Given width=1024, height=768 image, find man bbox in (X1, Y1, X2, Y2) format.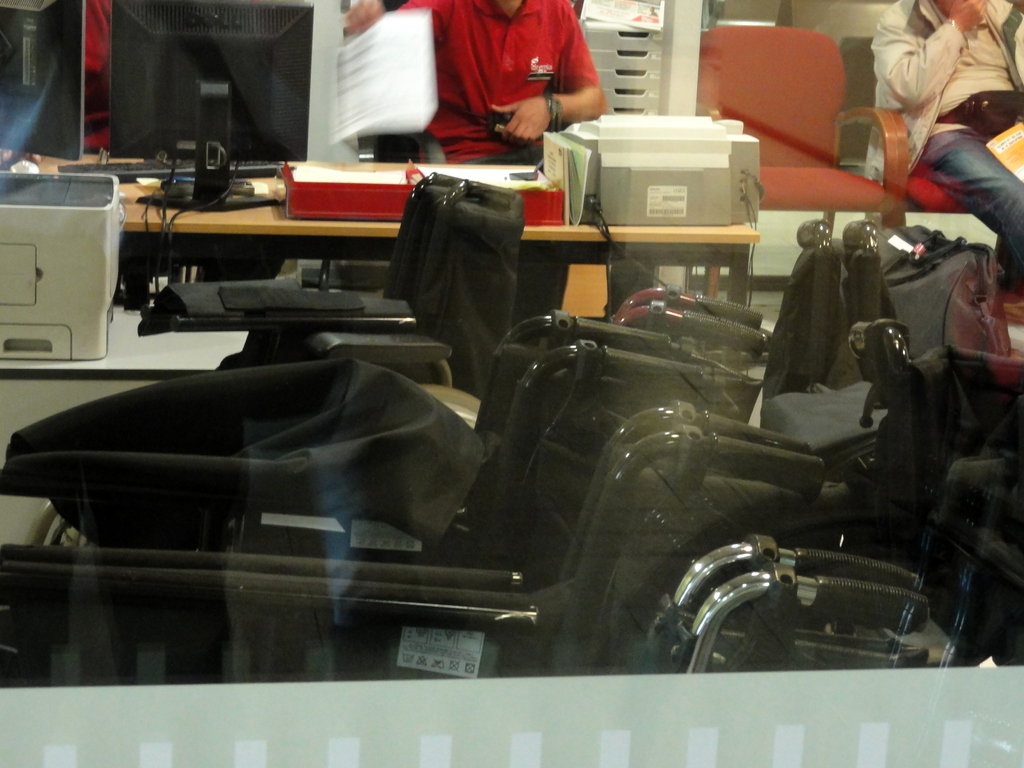
(871, 1, 1023, 316).
